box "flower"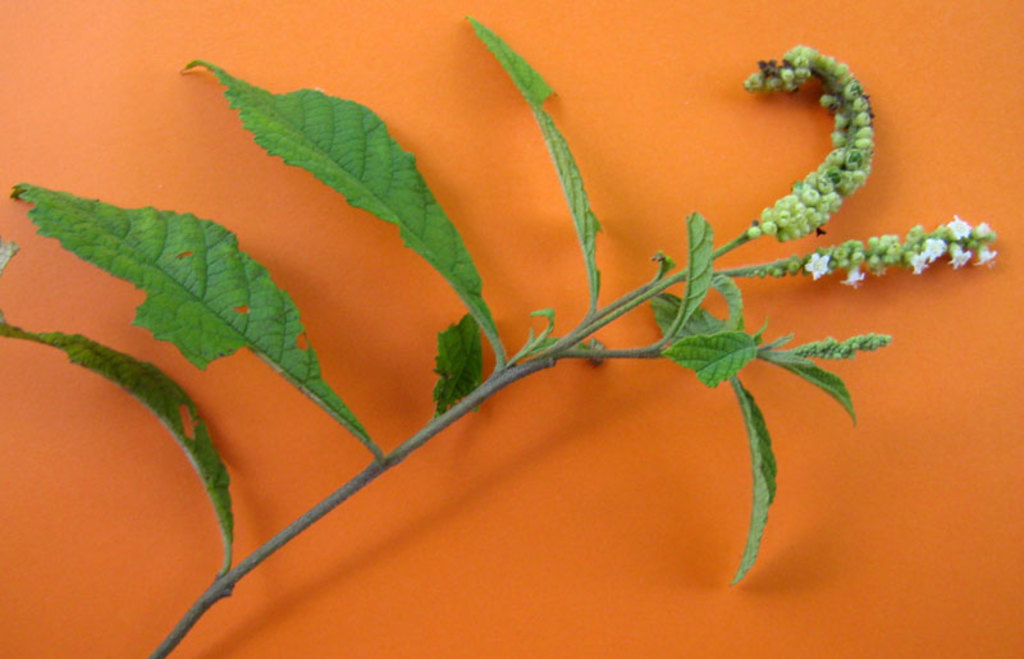
pyautogui.locateOnScreen(923, 232, 946, 261)
